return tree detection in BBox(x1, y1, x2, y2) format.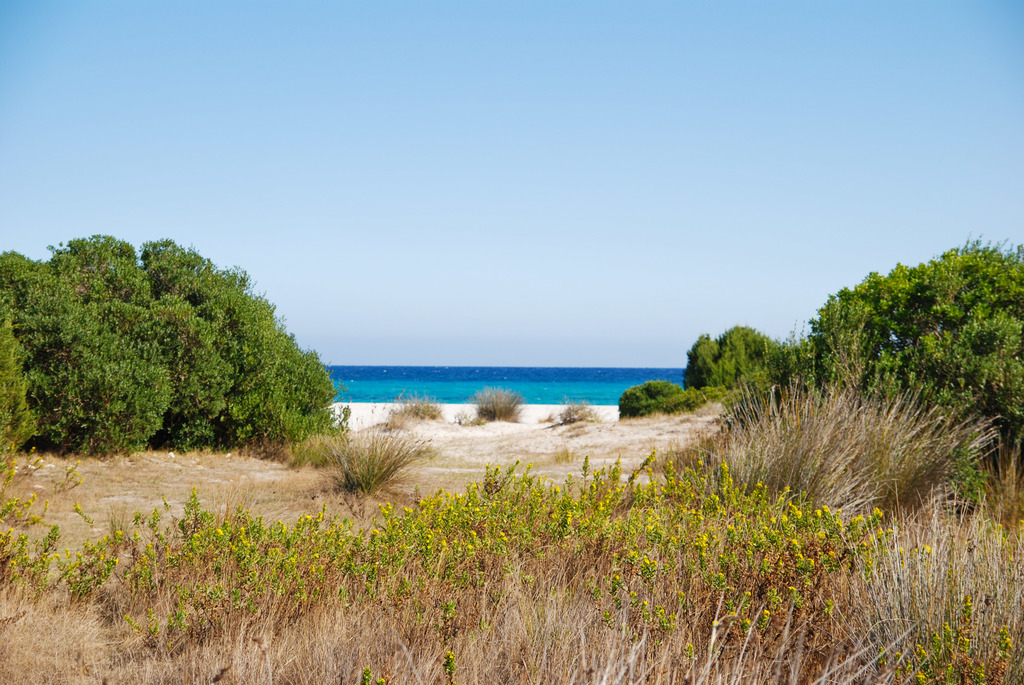
BBox(9, 235, 326, 468).
